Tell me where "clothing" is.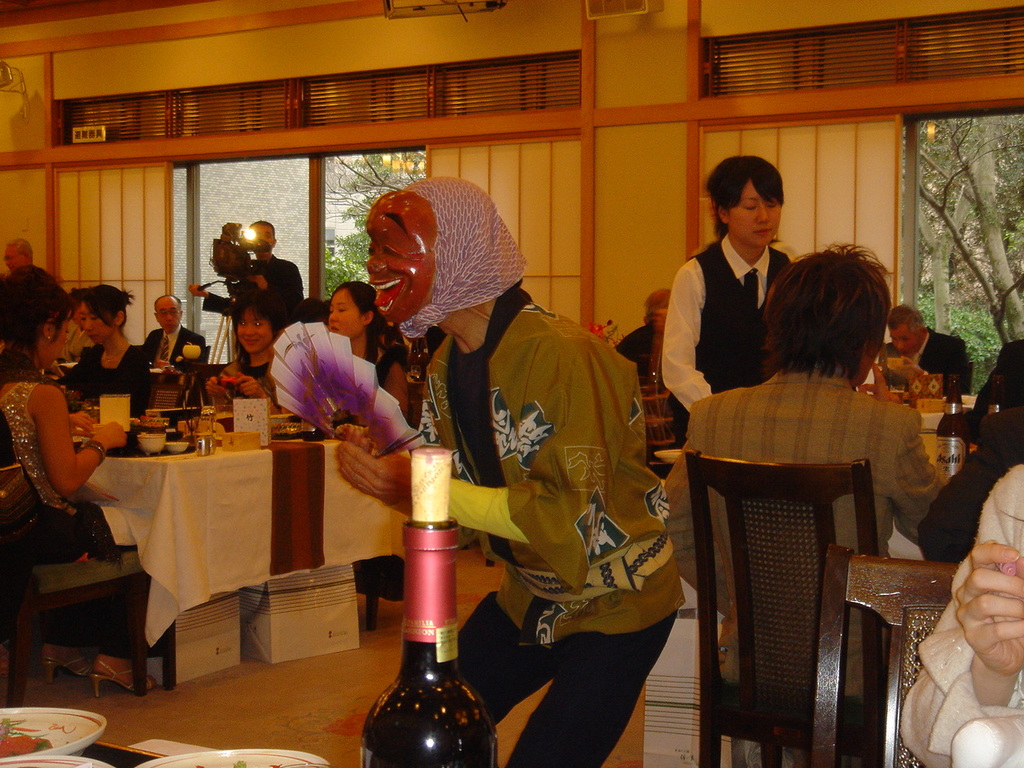
"clothing" is at (x1=973, y1=338, x2=1023, y2=414).
